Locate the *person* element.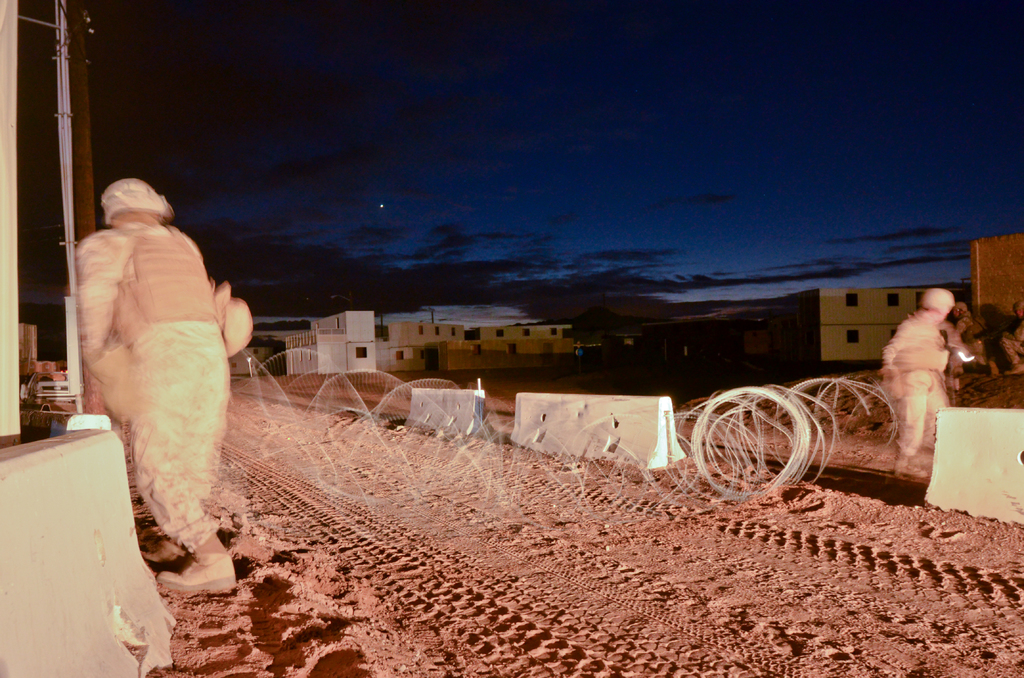
Element bbox: 879 285 950 478.
